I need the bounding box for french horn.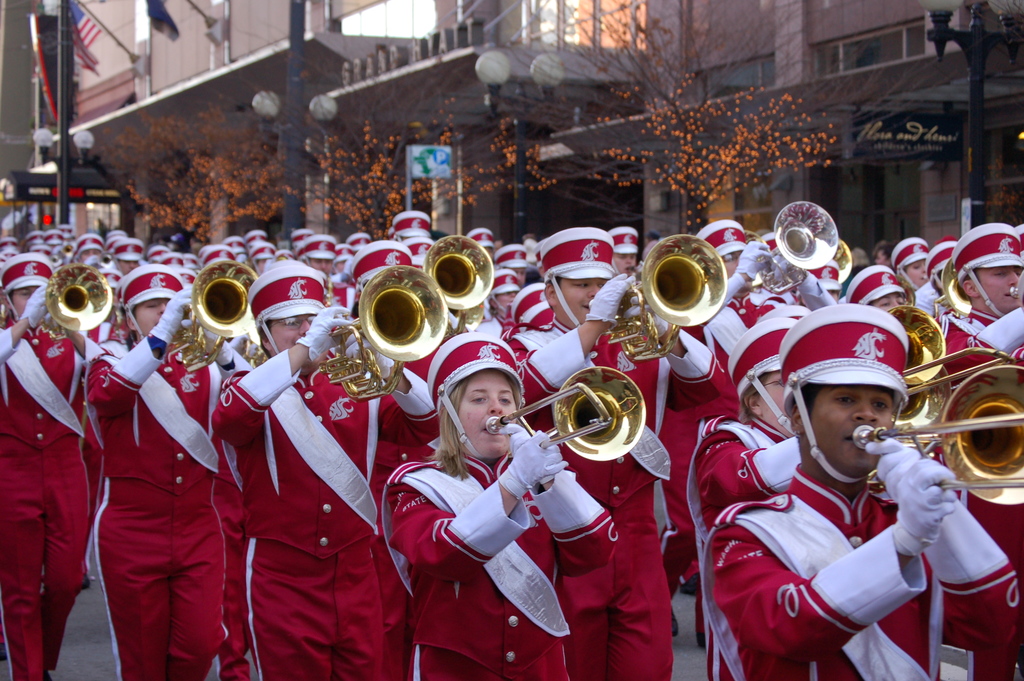
Here it is: pyautogui.locateOnScreen(1005, 280, 1023, 304).
